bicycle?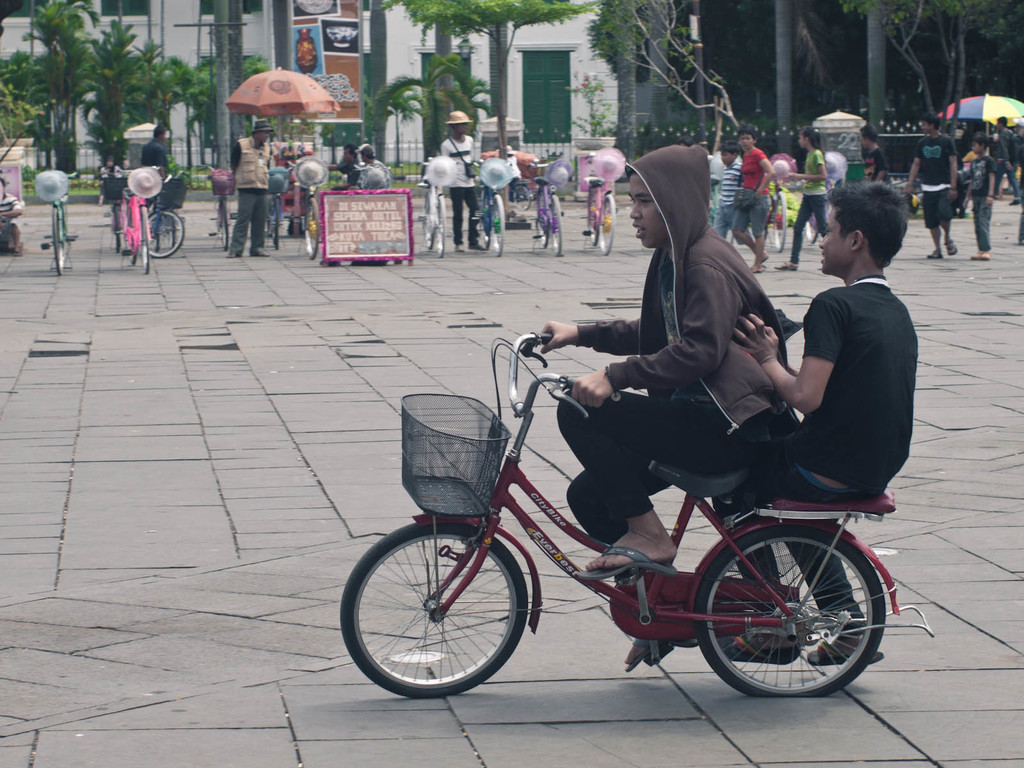
locate(289, 161, 321, 260)
